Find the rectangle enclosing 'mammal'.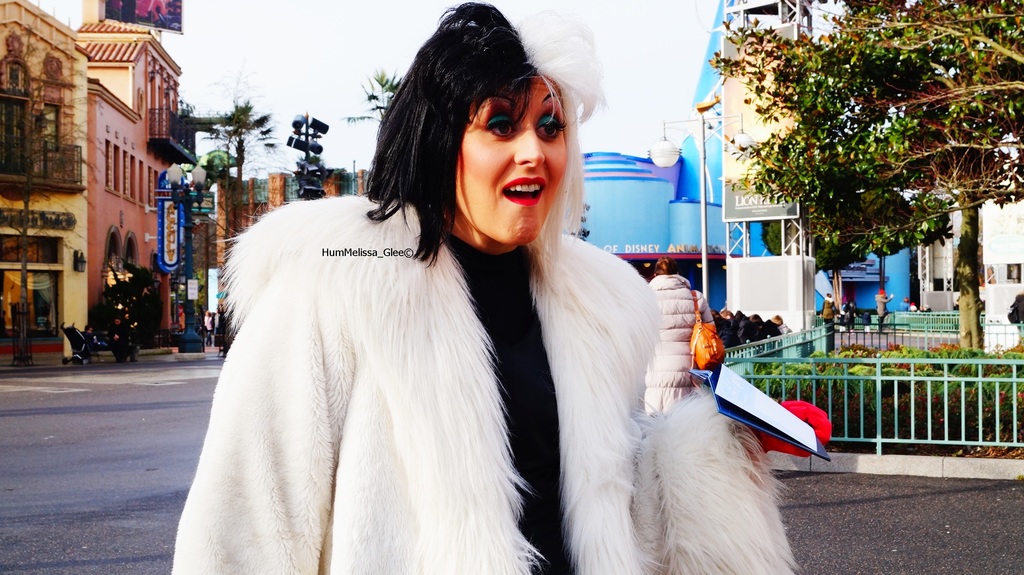
900,298,909,312.
